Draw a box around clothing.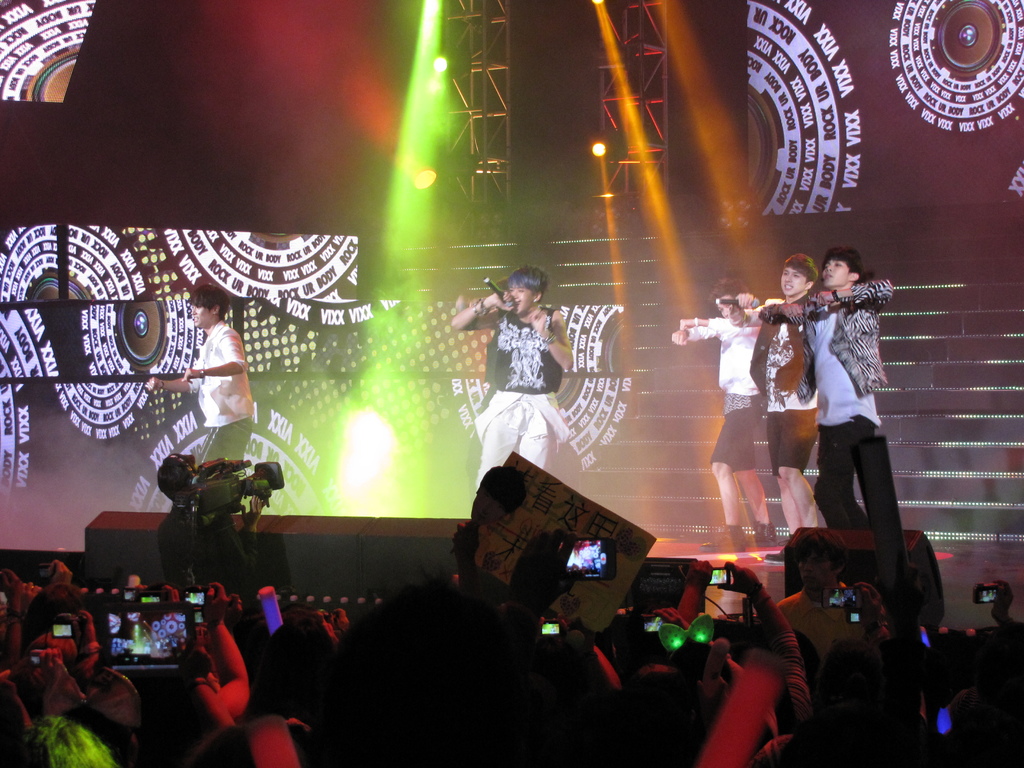
<box>470,305,575,503</box>.
